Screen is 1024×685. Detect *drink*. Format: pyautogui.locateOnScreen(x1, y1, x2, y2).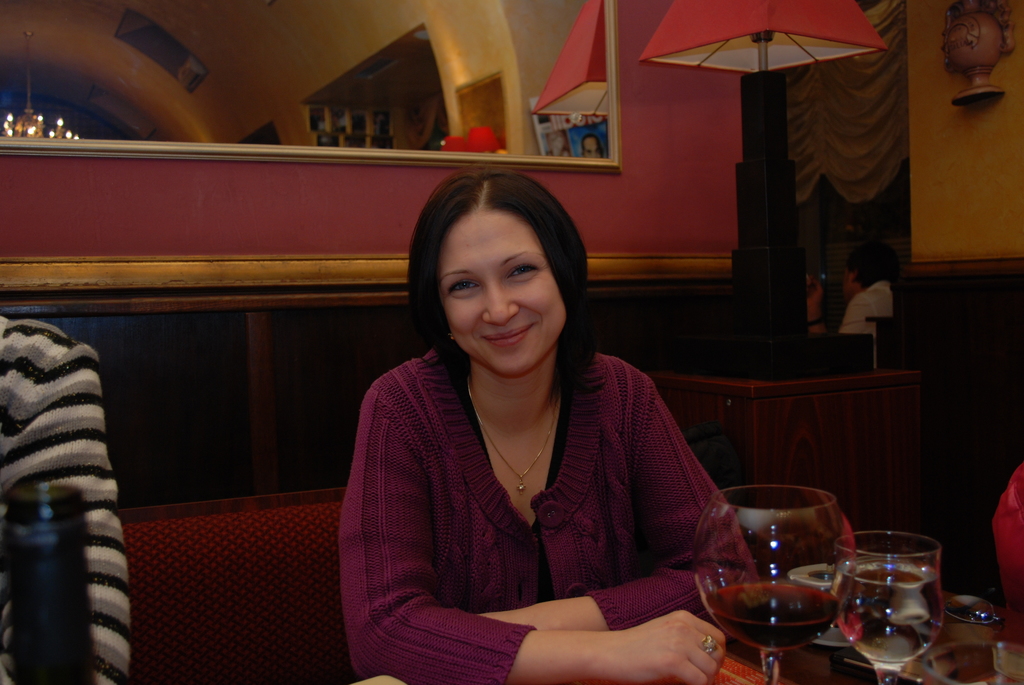
pyautogui.locateOnScreen(842, 528, 953, 670).
